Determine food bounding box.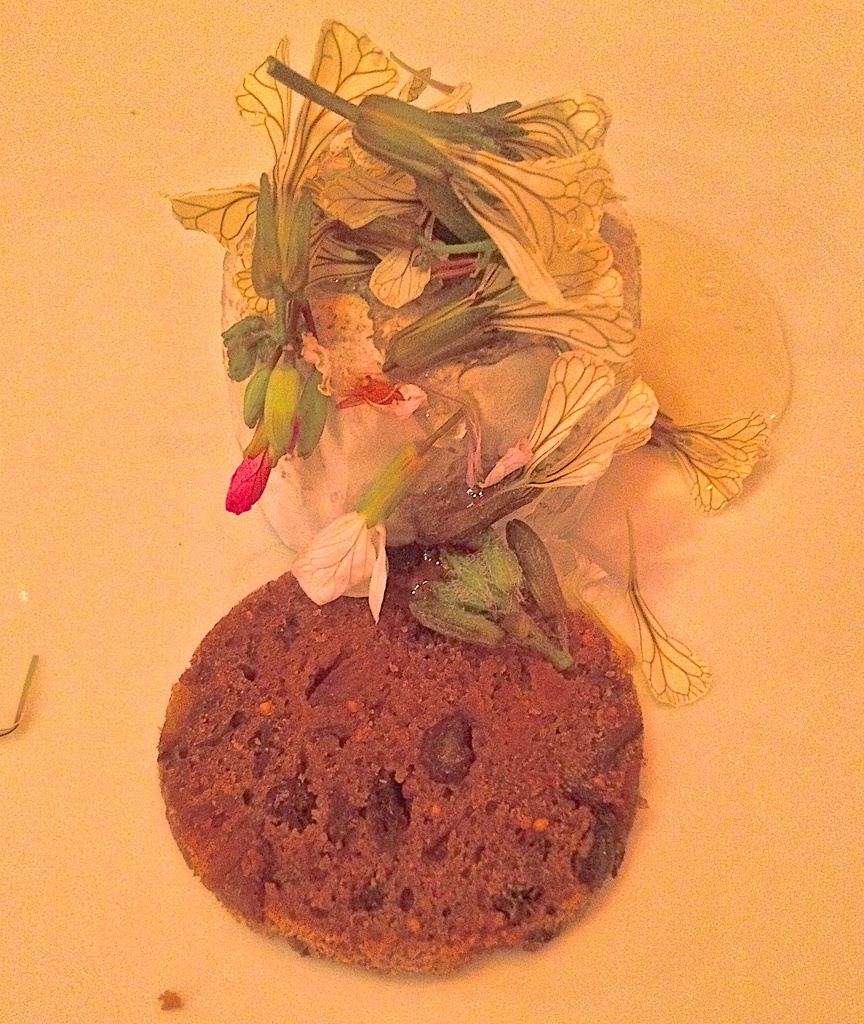
Determined: <box>150,512,639,977</box>.
